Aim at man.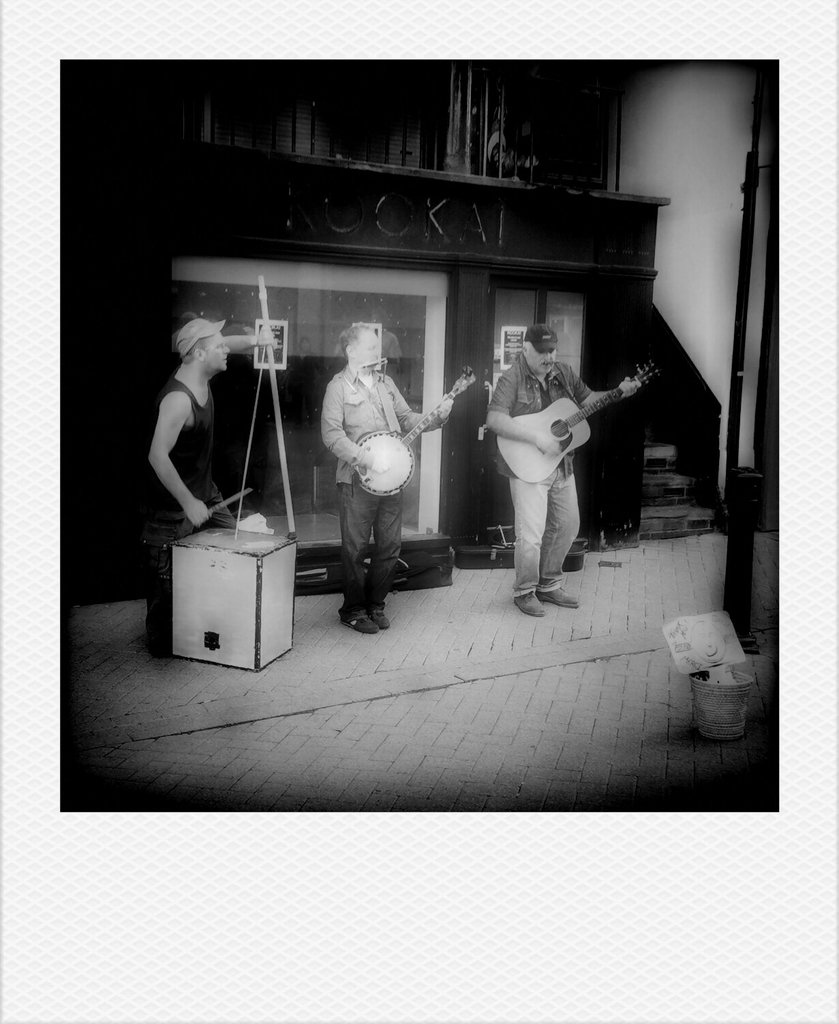
Aimed at select_region(321, 324, 452, 637).
